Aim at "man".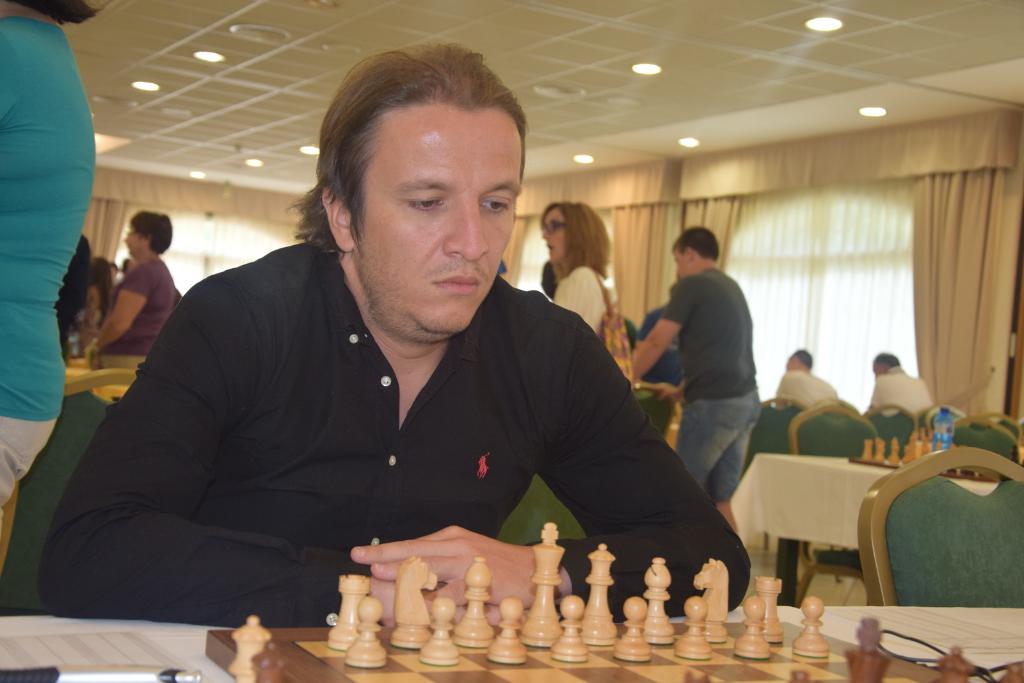
Aimed at (left=866, top=364, right=934, bottom=430).
